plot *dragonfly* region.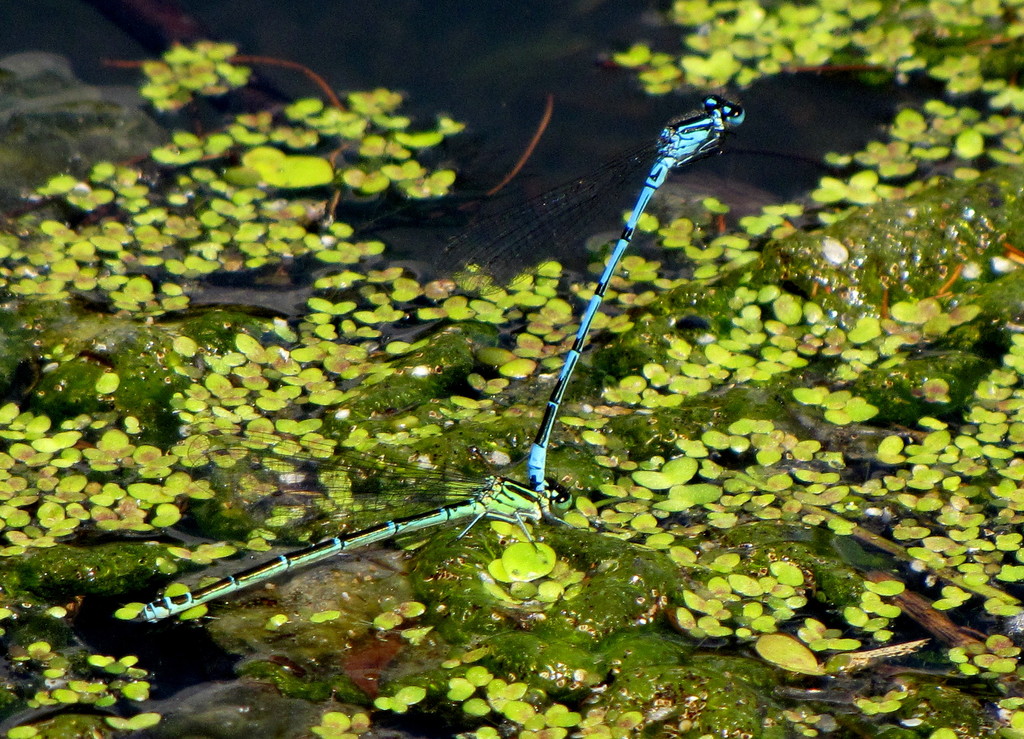
Plotted at bbox=[137, 427, 591, 625].
